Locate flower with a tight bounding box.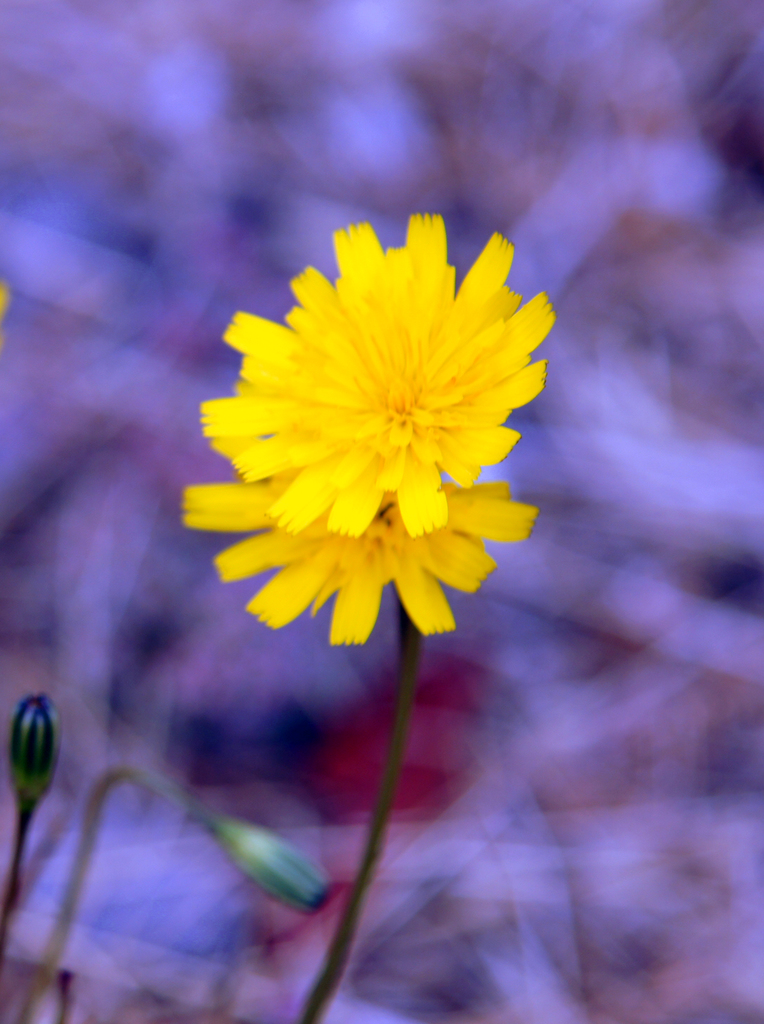
[left=182, top=442, right=551, bottom=646].
